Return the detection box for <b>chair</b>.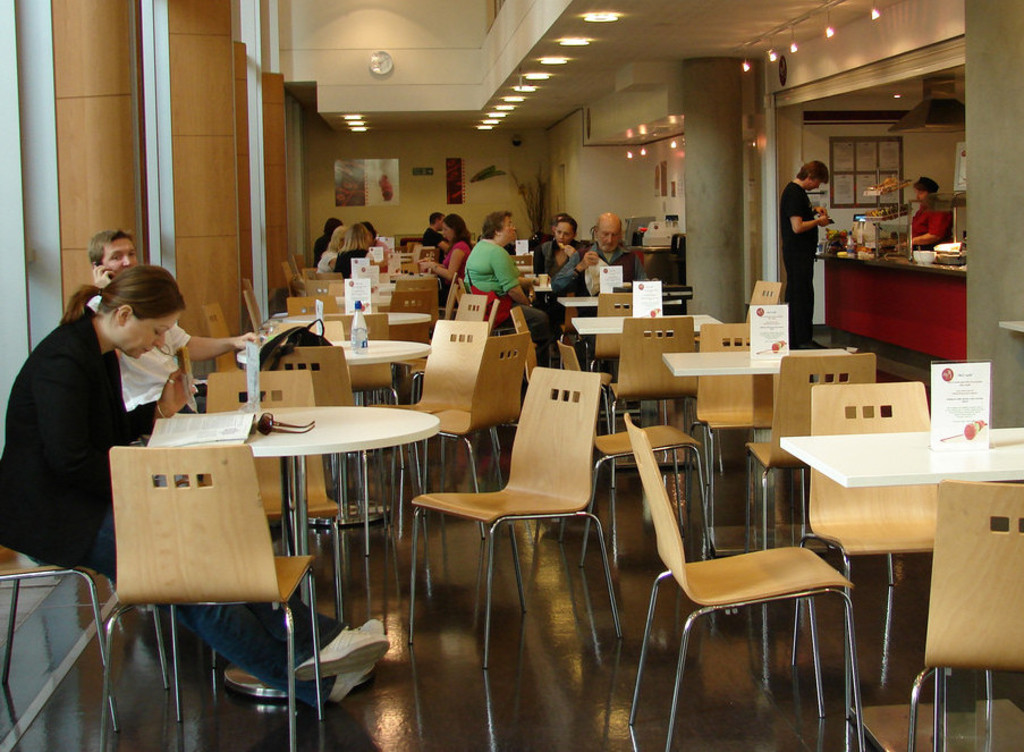
<bbox>412, 330, 531, 535</bbox>.
